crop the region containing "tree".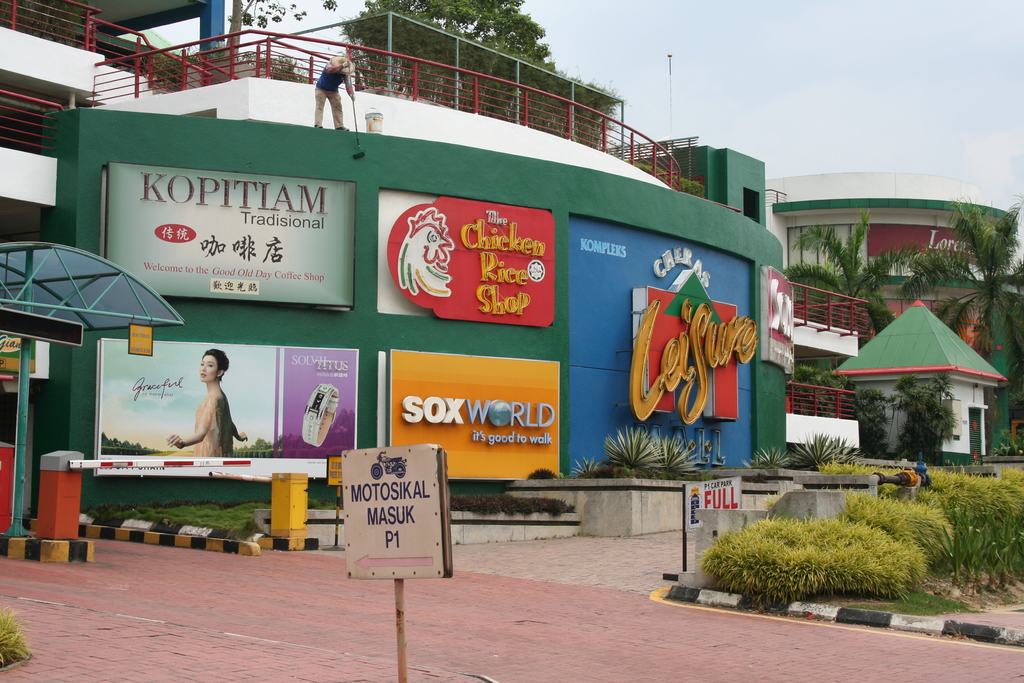
Crop region: <region>892, 191, 1023, 389</region>.
